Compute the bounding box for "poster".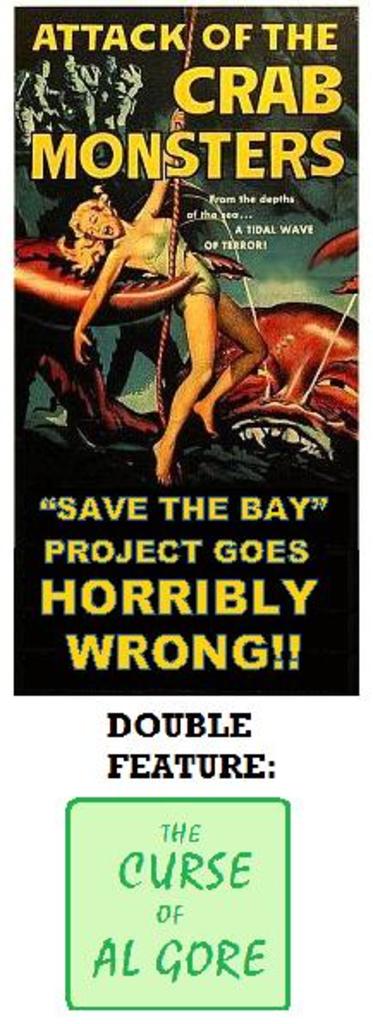
box(0, 0, 371, 1022).
